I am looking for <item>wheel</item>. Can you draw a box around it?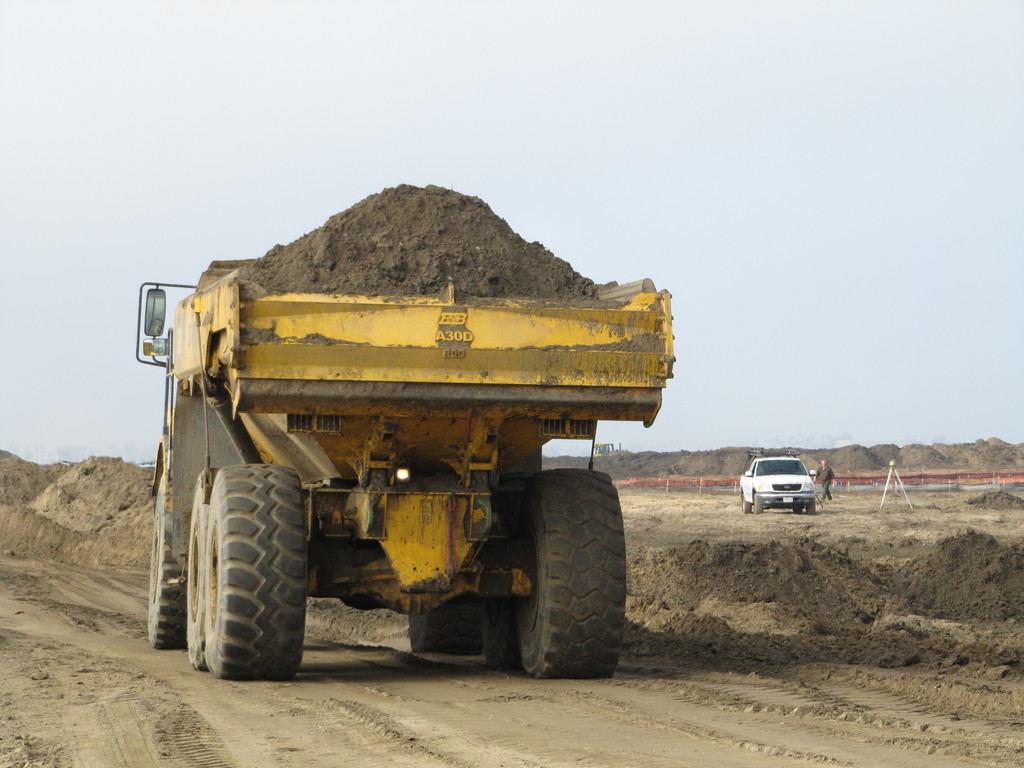
Sure, the bounding box is 808/500/818/512.
